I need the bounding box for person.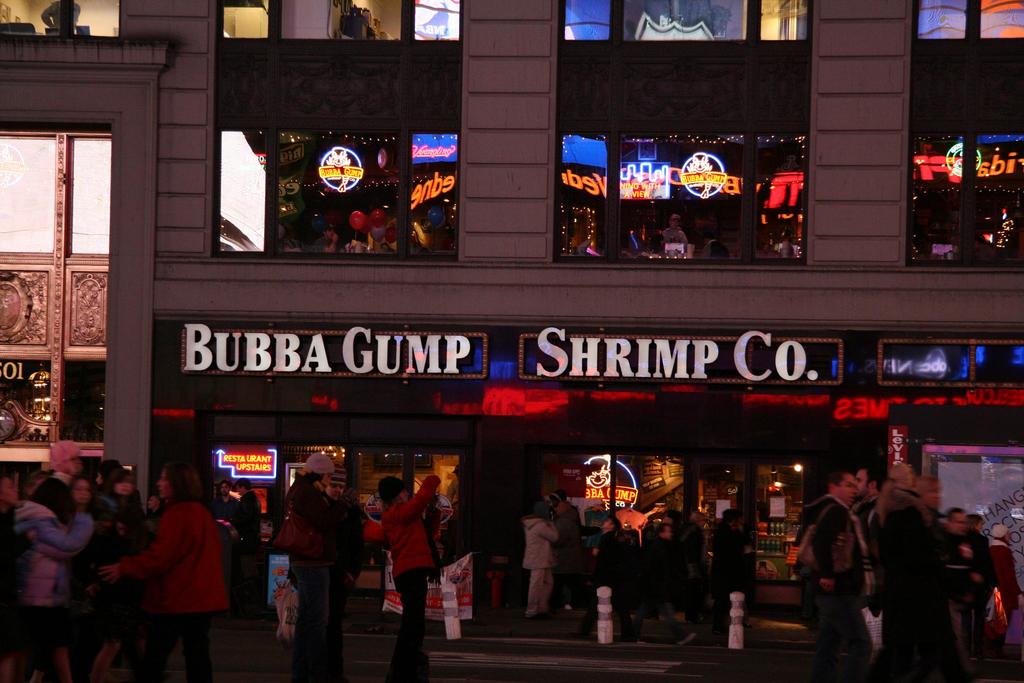
Here it is: pyautogui.locateOnScreen(371, 472, 444, 657).
